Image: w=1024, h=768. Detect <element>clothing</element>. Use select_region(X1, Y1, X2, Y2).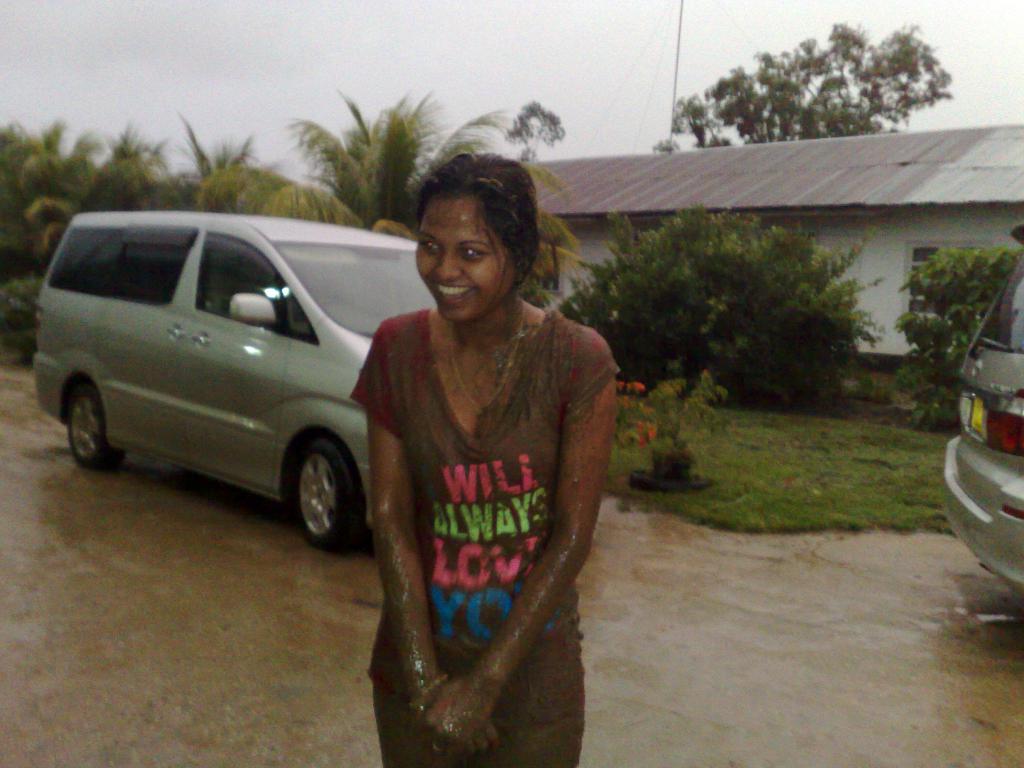
select_region(338, 298, 609, 767).
